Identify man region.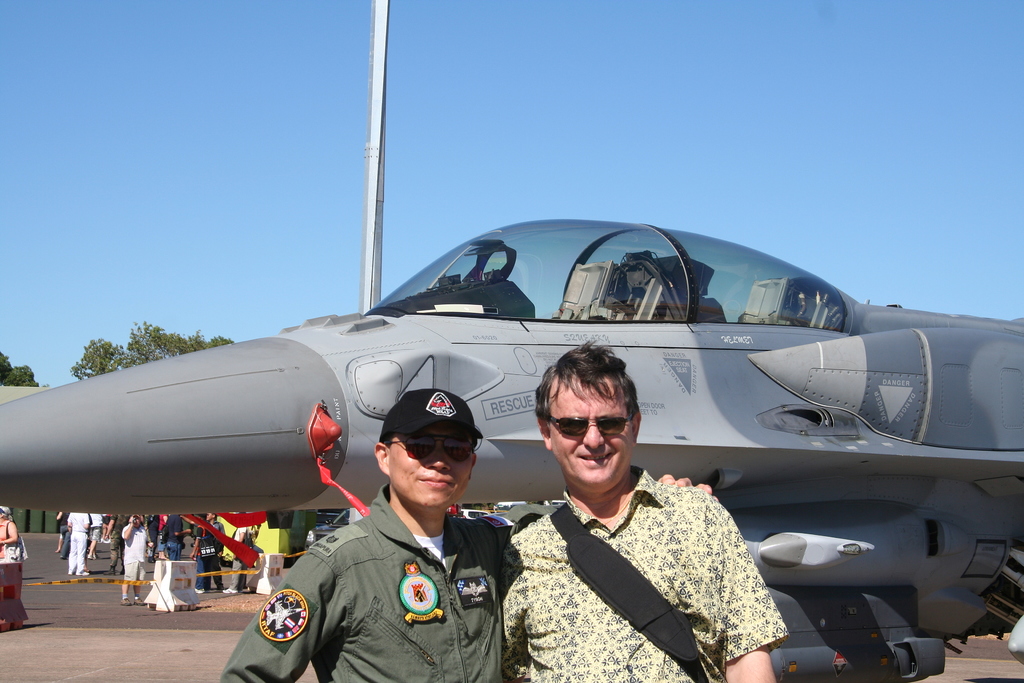
Region: 209, 511, 222, 595.
